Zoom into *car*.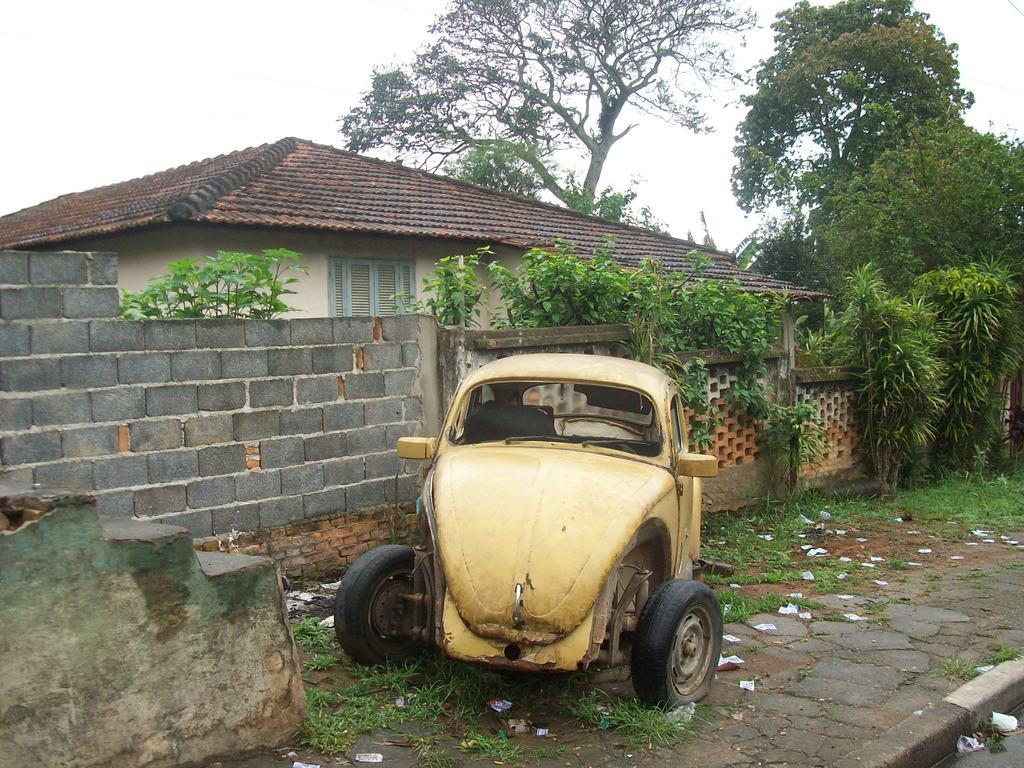
Zoom target: 324:347:723:739.
